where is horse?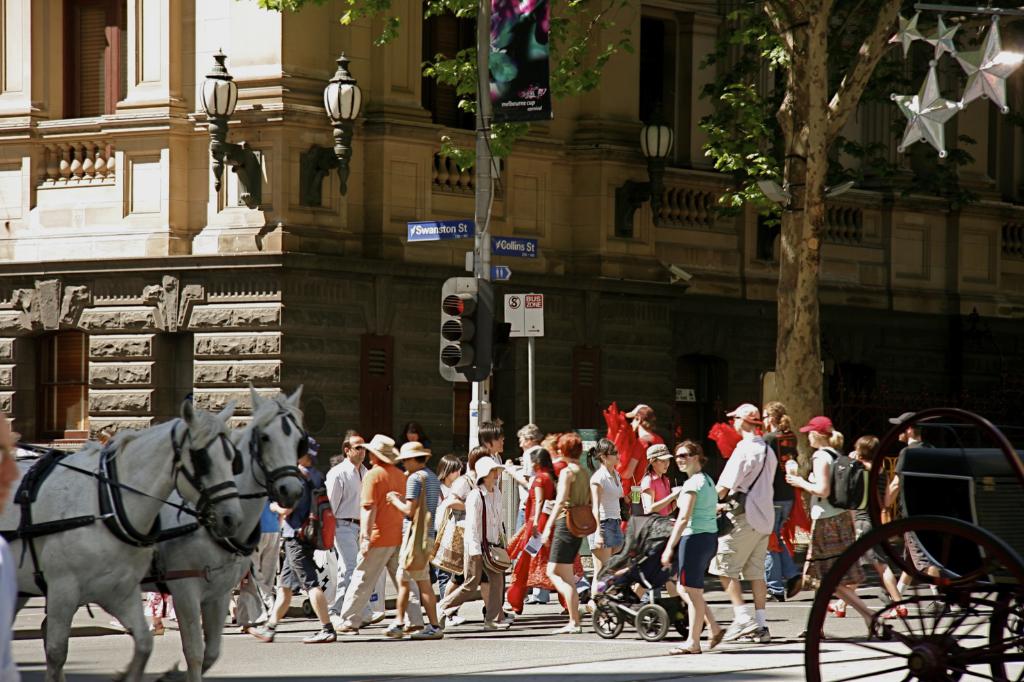
select_region(0, 398, 244, 681).
